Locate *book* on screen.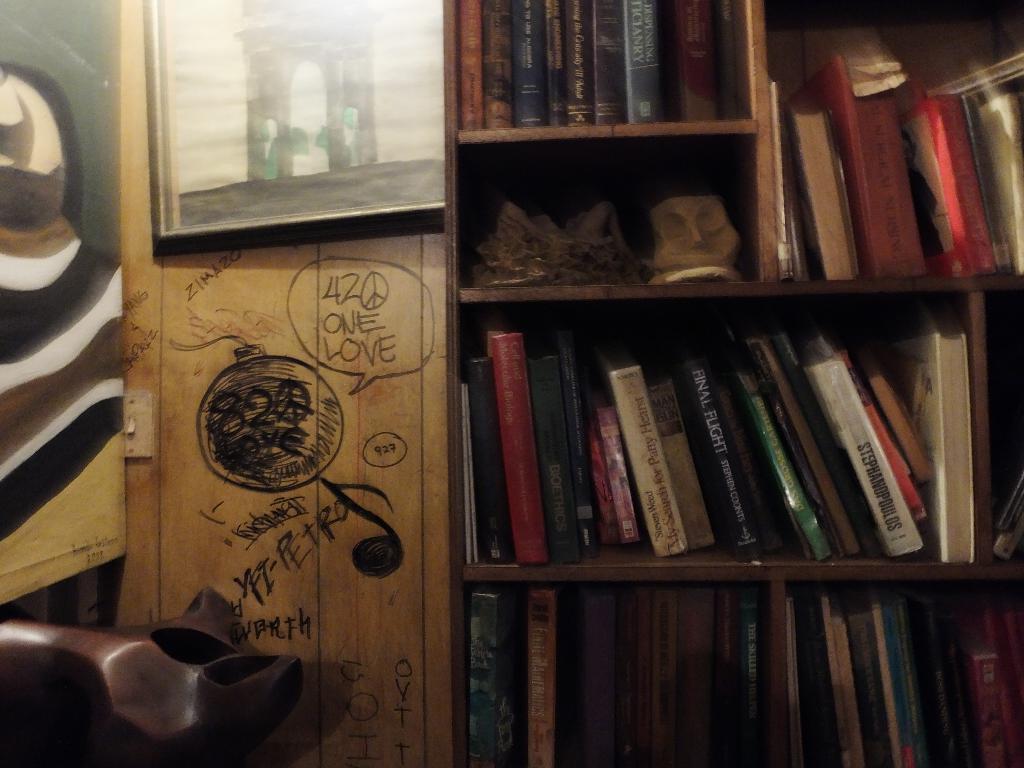
On screen at detection(957, 87, 1006, 266).
